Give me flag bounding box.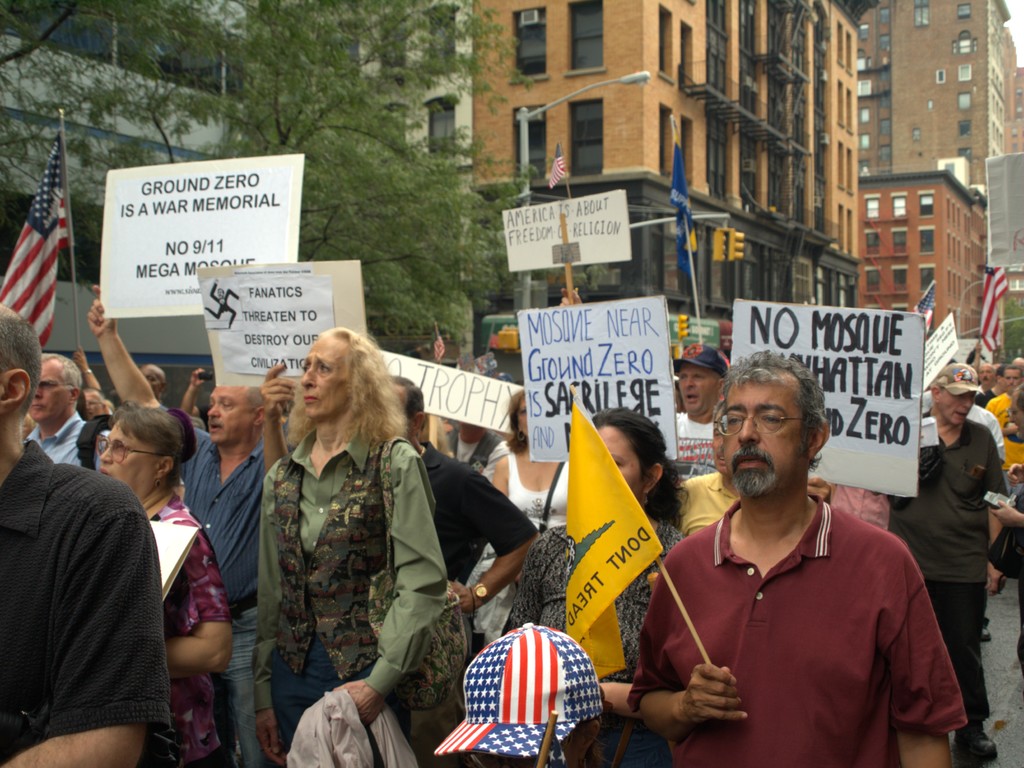
[x1=976, y1=270, x2=1002, y2=371].
